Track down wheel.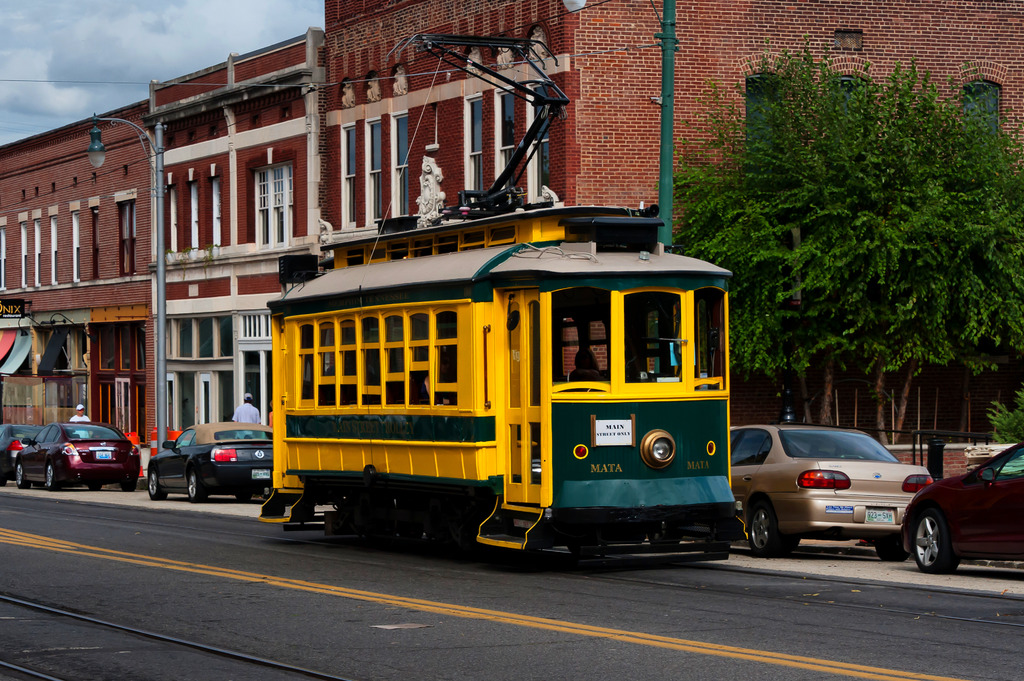
Tracked to bbox=[188, 469, 207, 501].
